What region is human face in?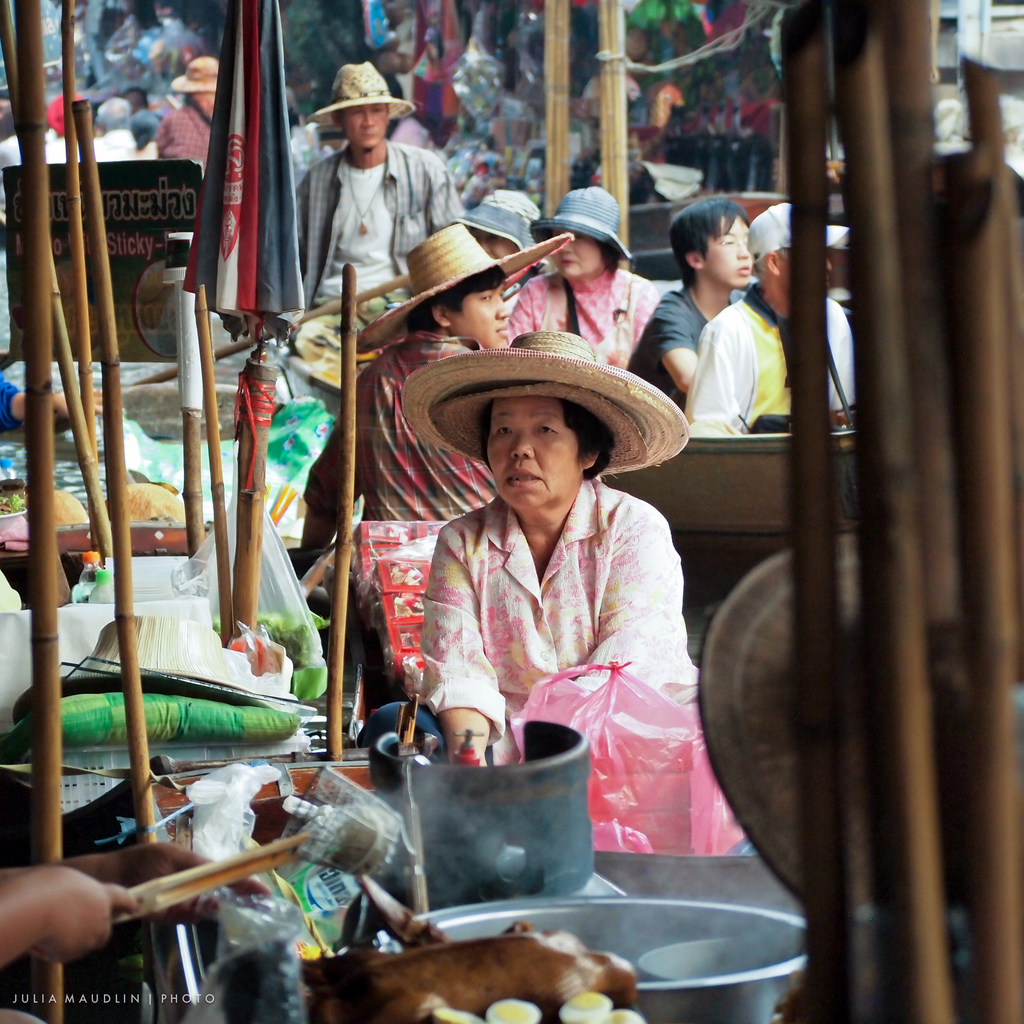
pyautogui.locateOnScreen(703, 211, 757, 284).
